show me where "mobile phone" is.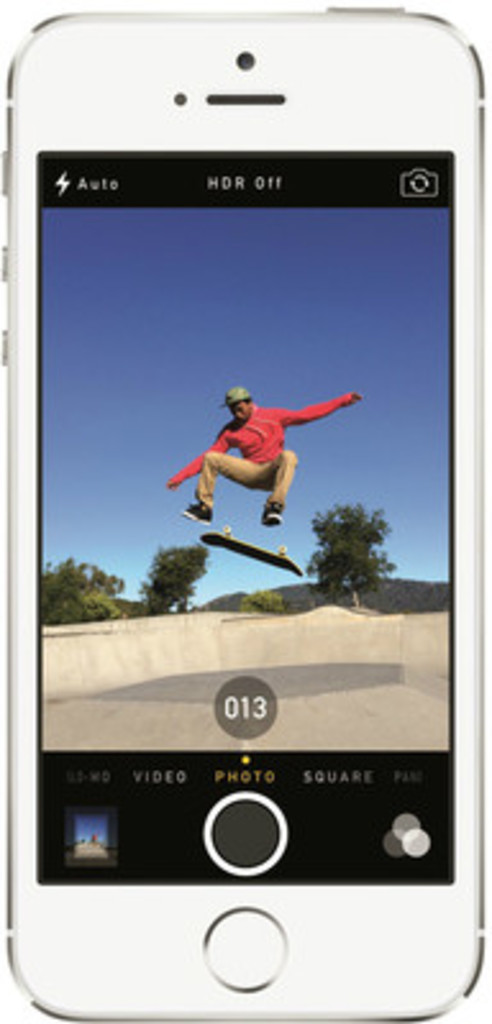
"mobile phone" is at [3,10,489,1021].
